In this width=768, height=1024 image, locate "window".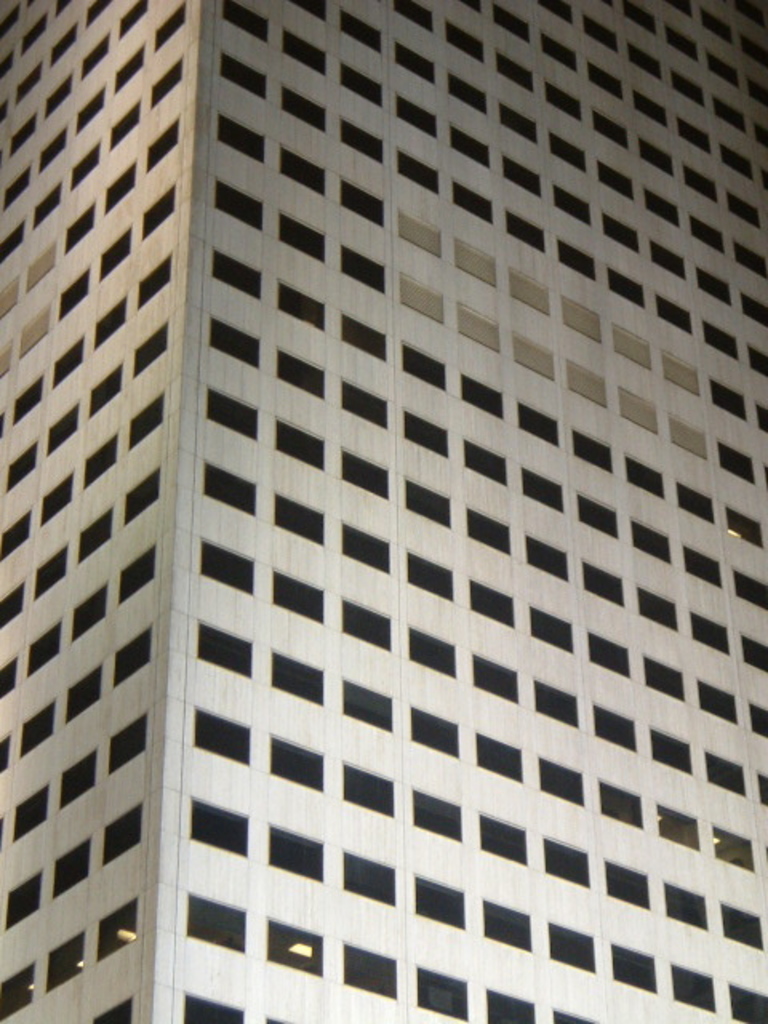
Bounding box: bbox(277, 275, 325, 331).
